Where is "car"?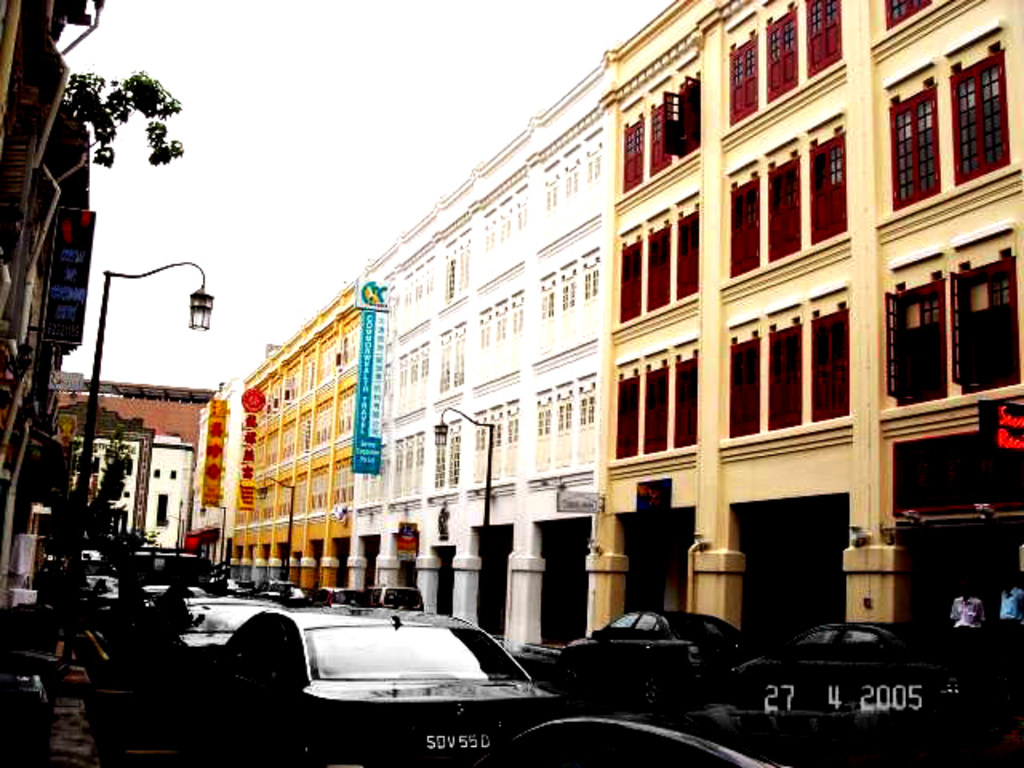
[x1=226, y1=610, x2=565, y2=766].
